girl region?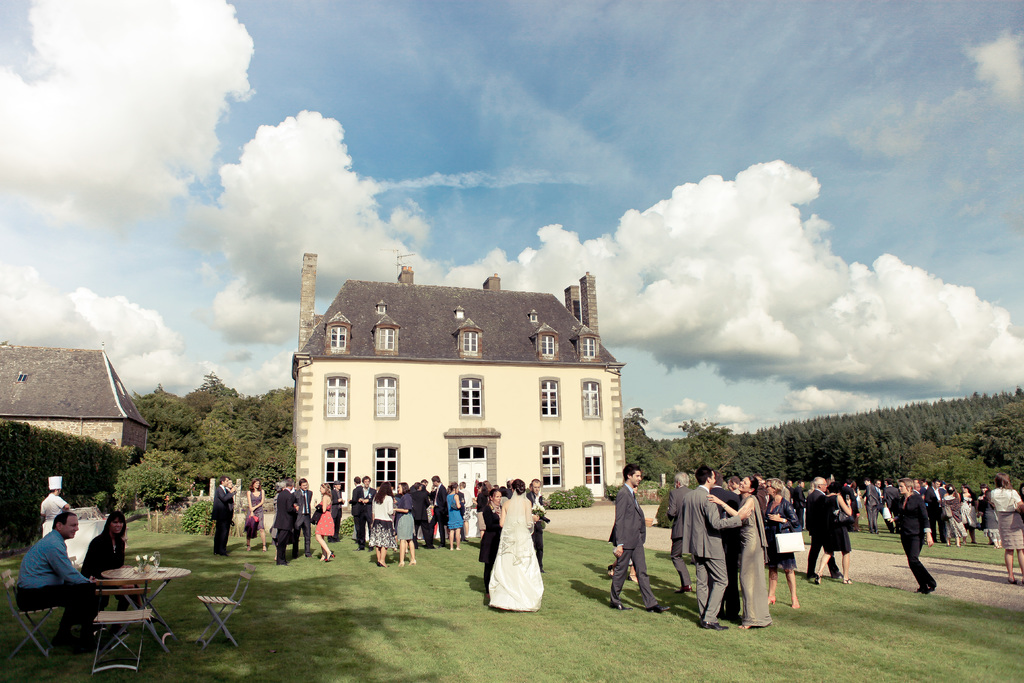
{"x1": 84, "y1": 511, "x2": 145, "y2": 621}
